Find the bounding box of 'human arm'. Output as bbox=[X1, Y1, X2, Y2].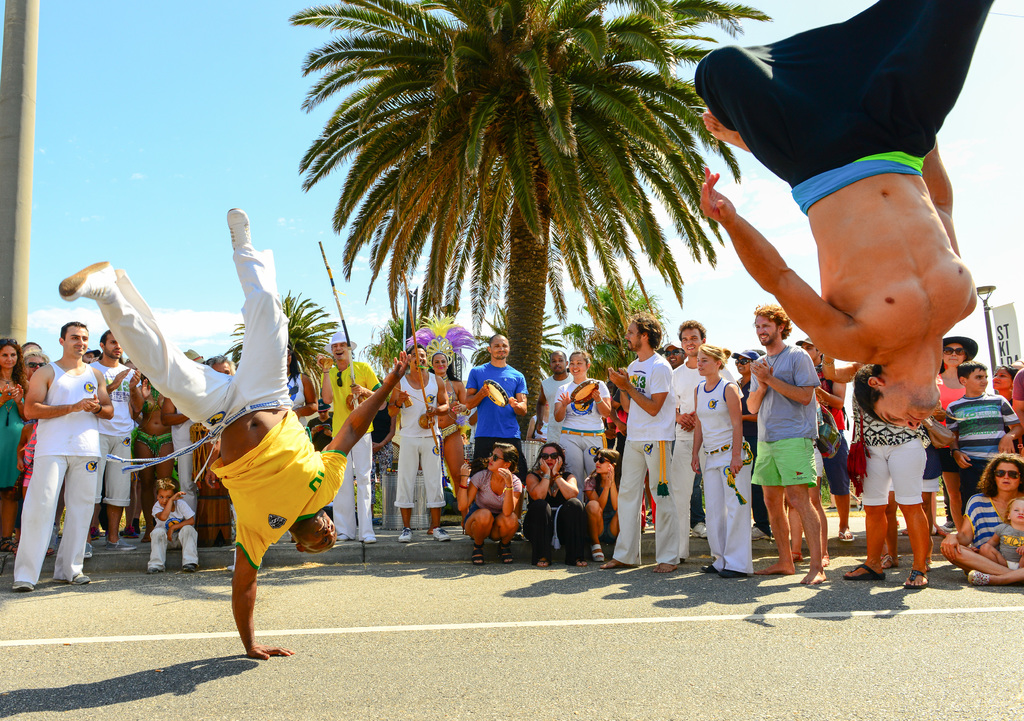
bbox=[534, 379, 547, 435].
